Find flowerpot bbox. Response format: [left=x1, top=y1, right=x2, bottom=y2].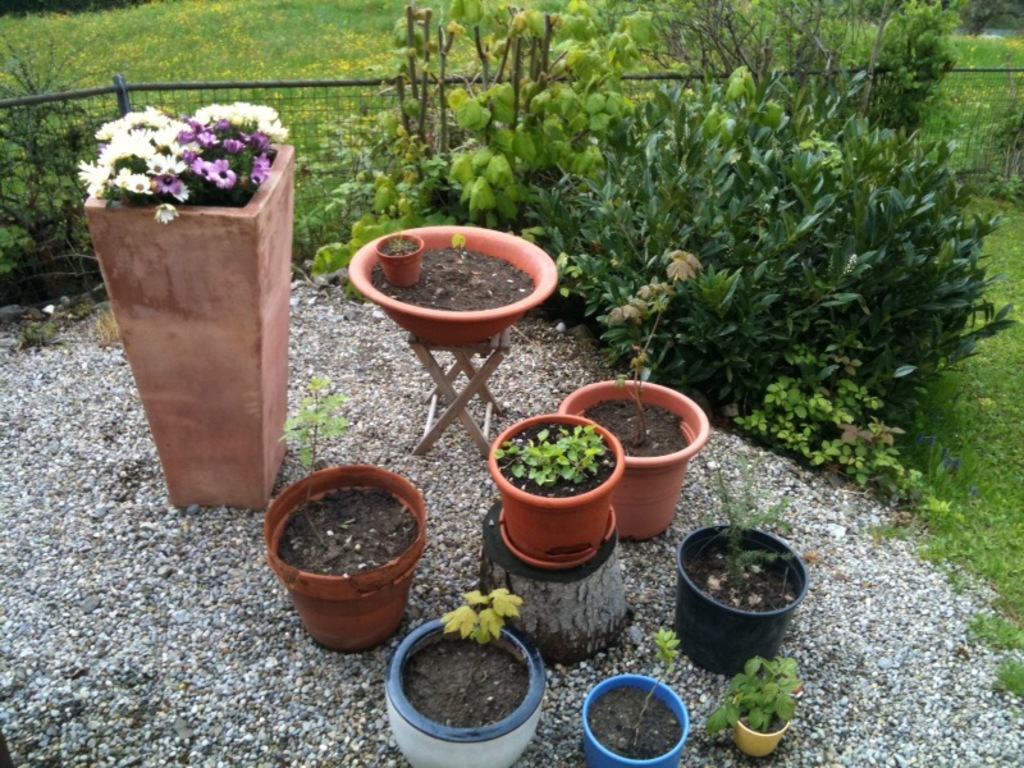
[left=488, top=403, right=623, bottom=562].
